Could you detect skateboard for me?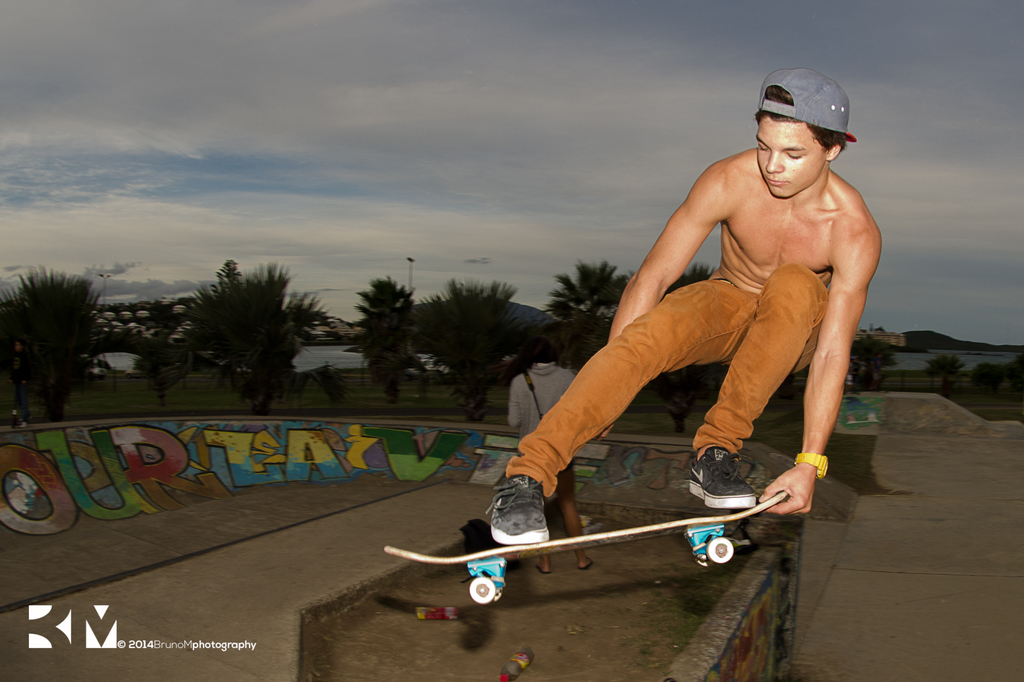
Detection result: locate(447, 379, 785, 642).
